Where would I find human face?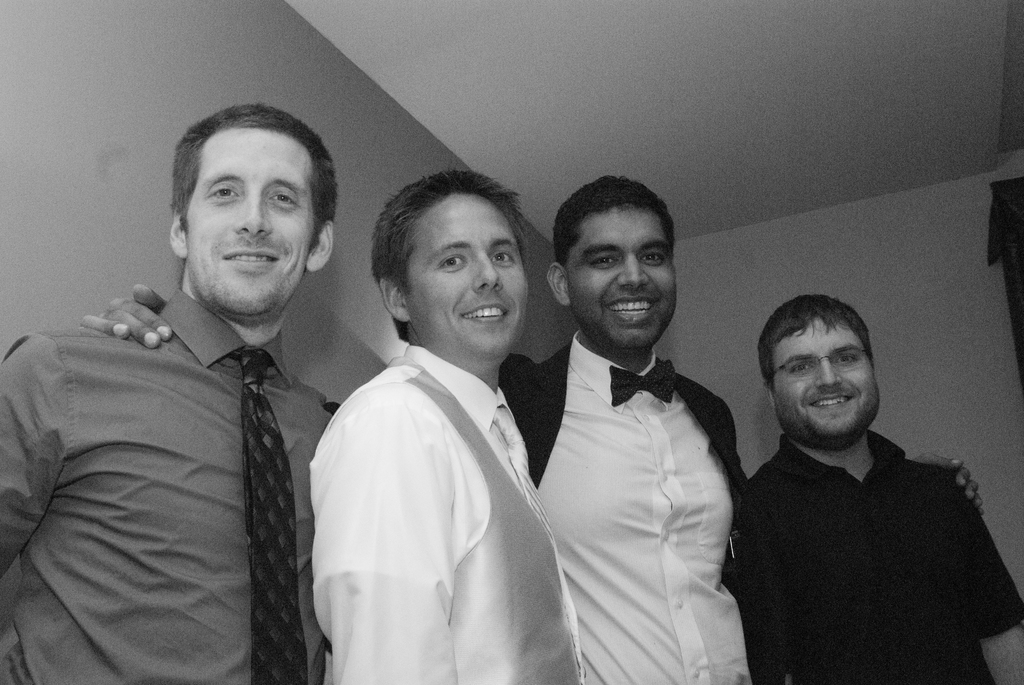
At (x1=188, y1=125, x2=315, y2=315).
